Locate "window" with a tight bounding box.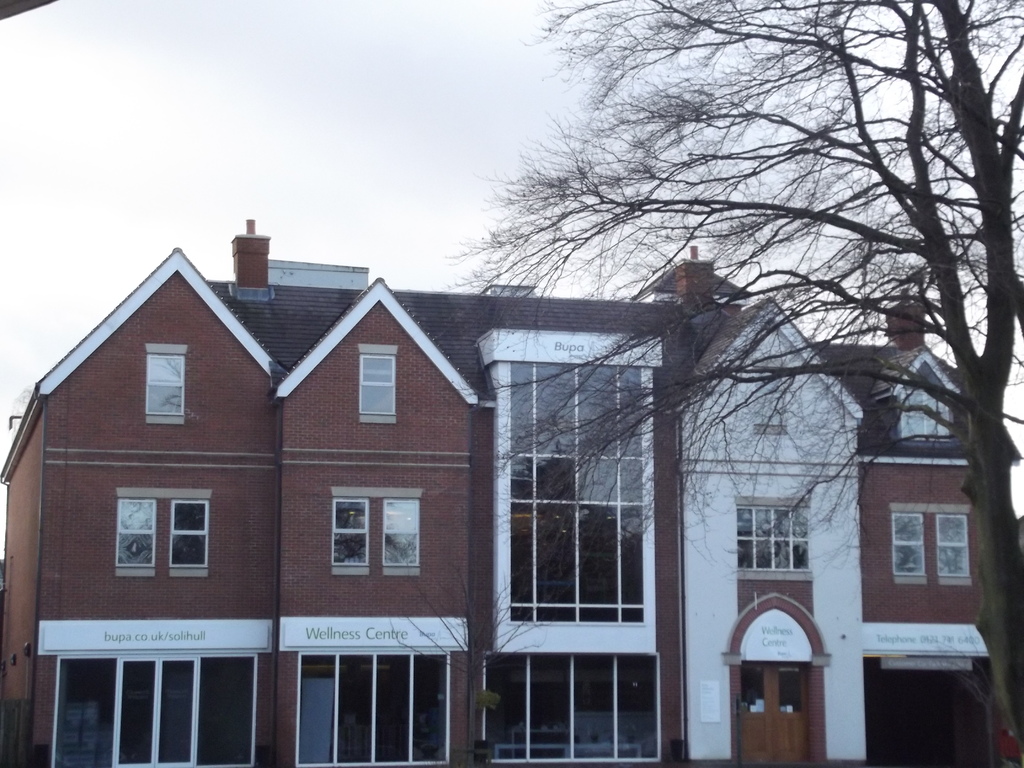
56 655 262 767.
